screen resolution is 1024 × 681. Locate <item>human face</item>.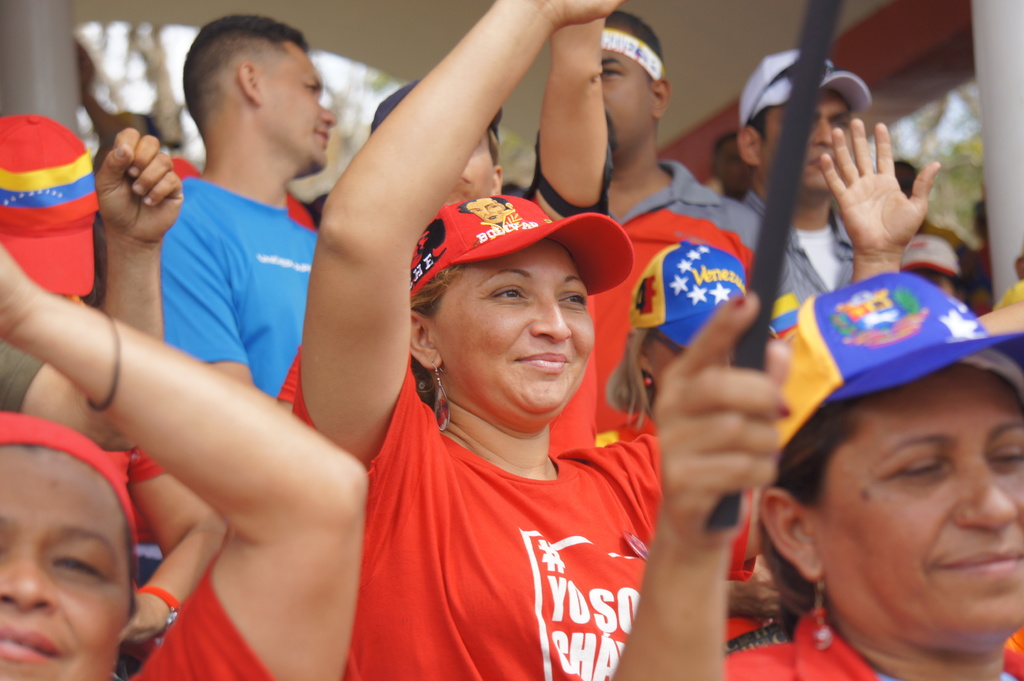
442 133 493 203.
